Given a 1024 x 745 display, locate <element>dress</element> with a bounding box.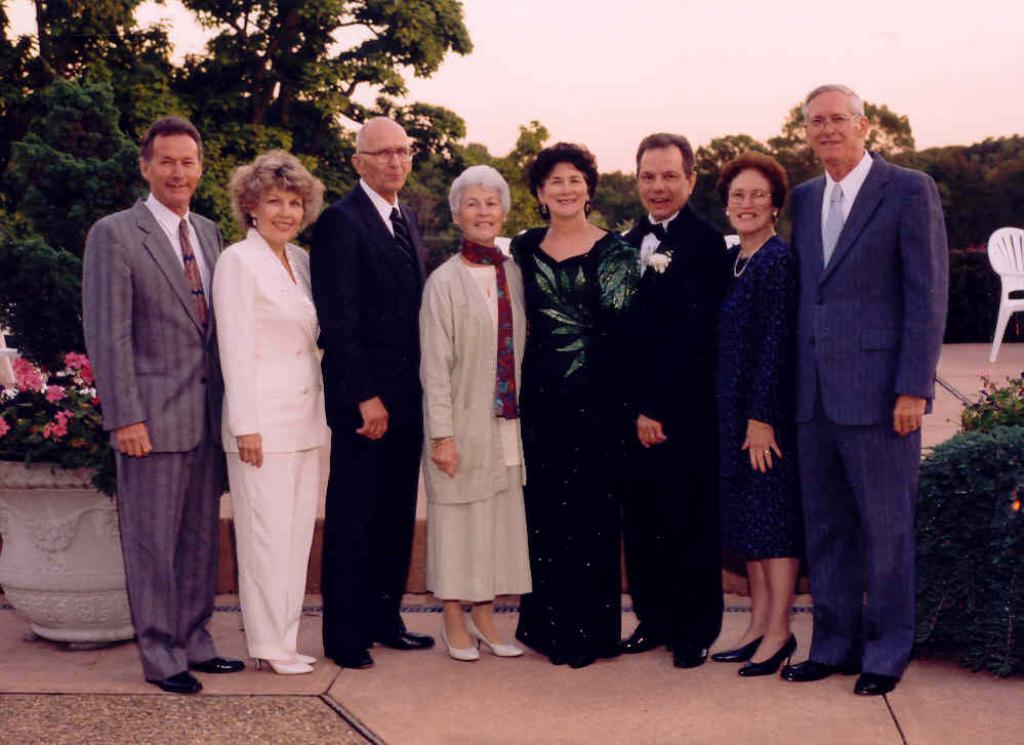
Located: box=[713, 235, 807, 576].
